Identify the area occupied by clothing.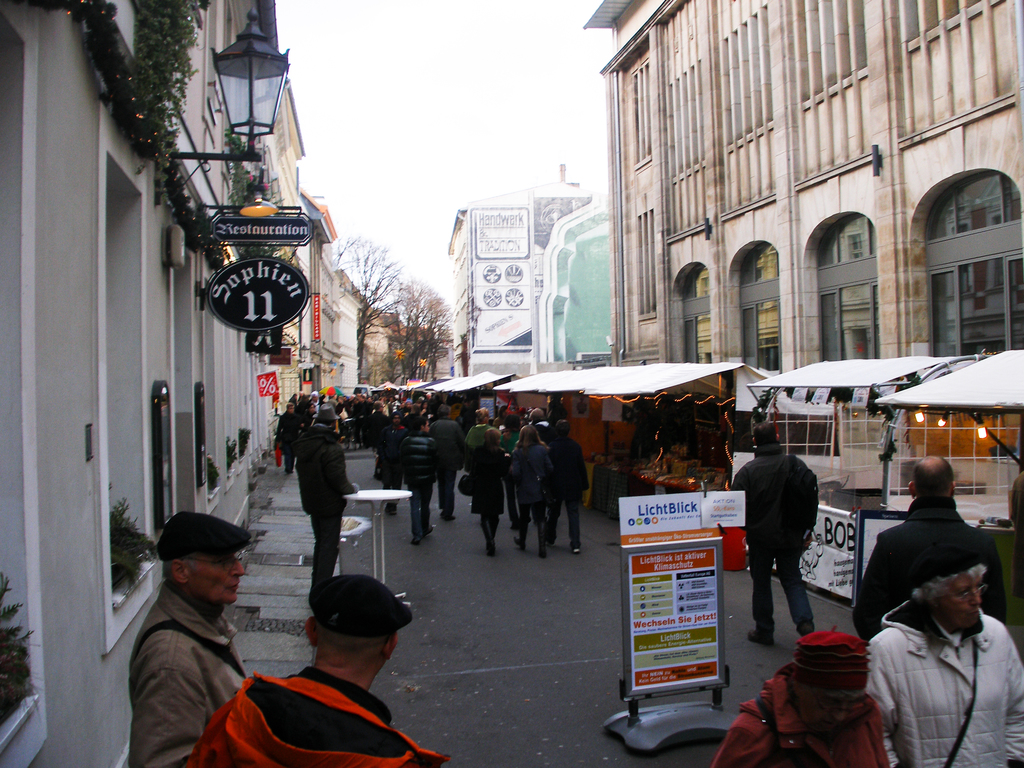
Area: 287 419 357 574.
